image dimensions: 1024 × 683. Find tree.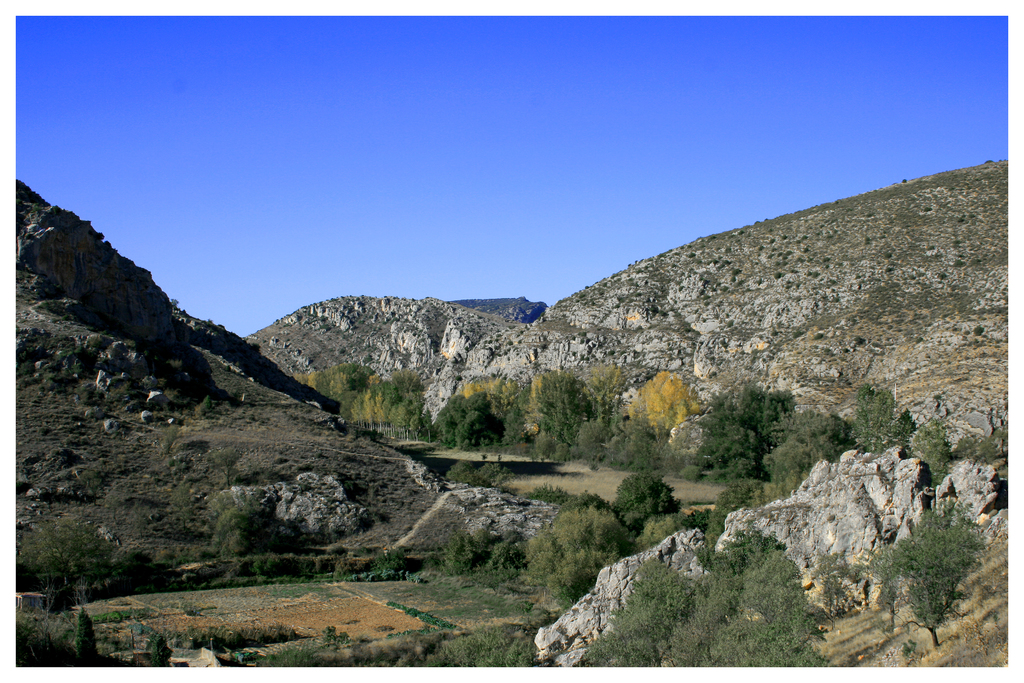
760:409:849:502.
